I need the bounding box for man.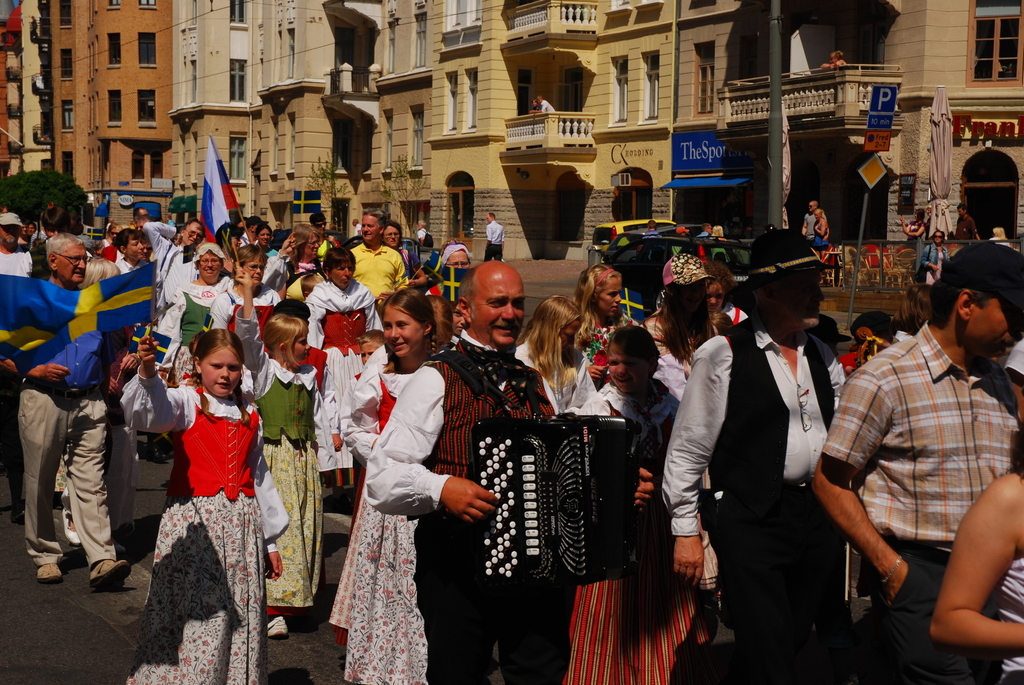
Here it is: {"x1": 534, "y1": 95, "x2": 561, "y2": 122}.
